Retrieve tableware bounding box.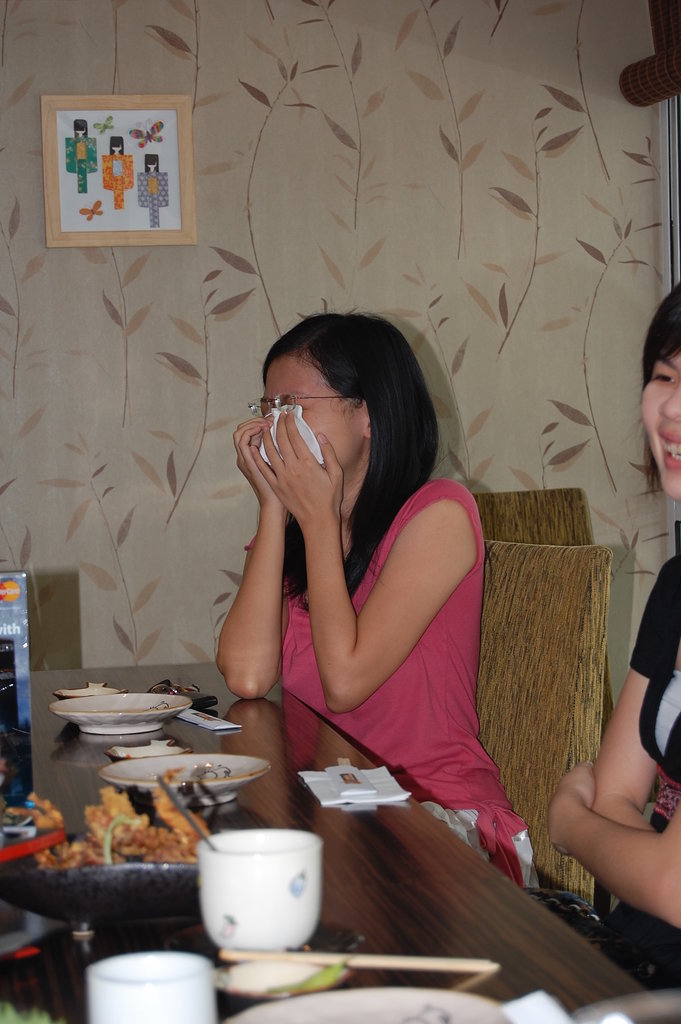
Bounding box: rect(0, 830, 274, 921).
